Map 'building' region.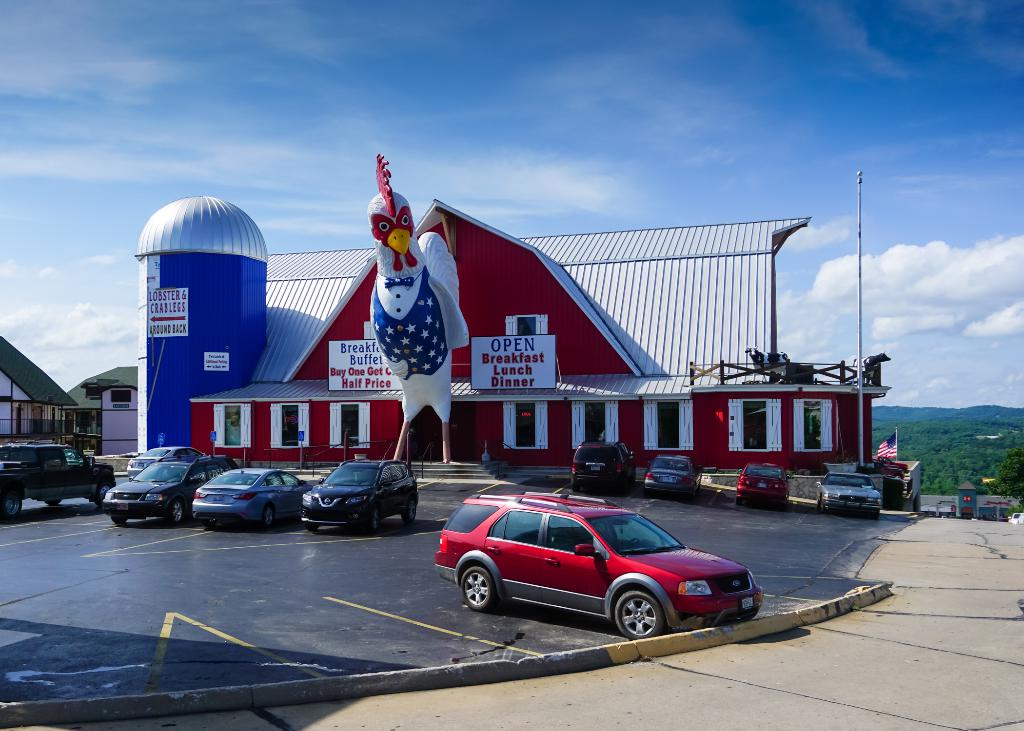
Mapped to 0:329:137:462.
